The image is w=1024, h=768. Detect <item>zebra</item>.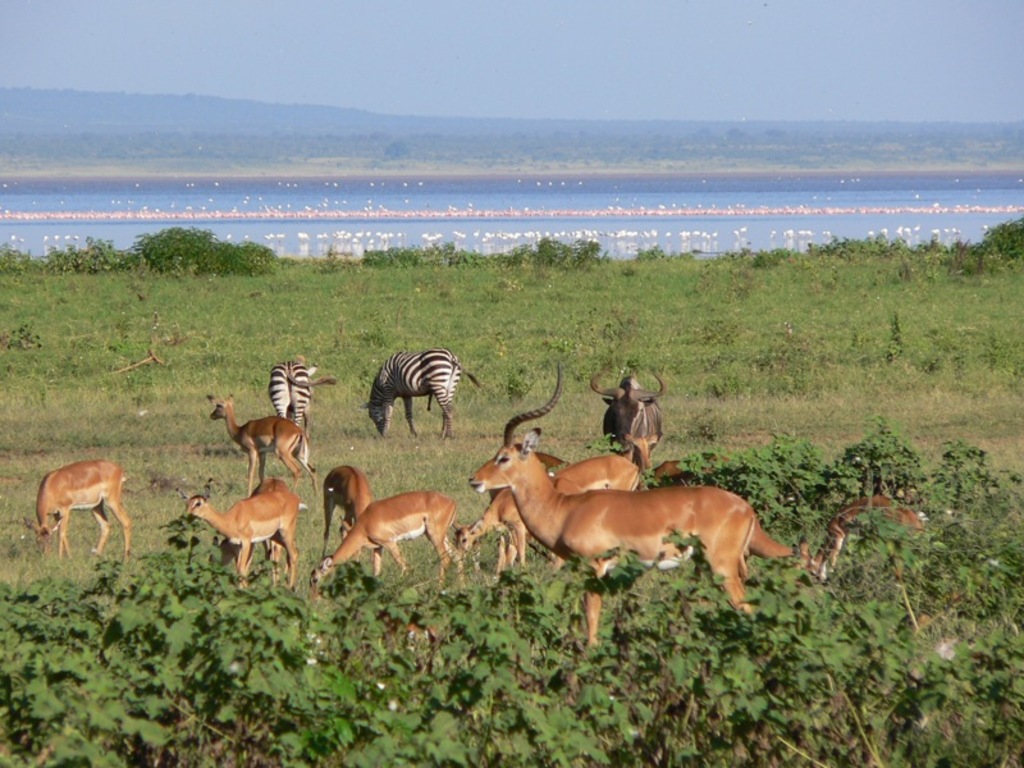
Detection: {"x1": 364, "y1": 348, "x2": 479, "y2": 439}.
